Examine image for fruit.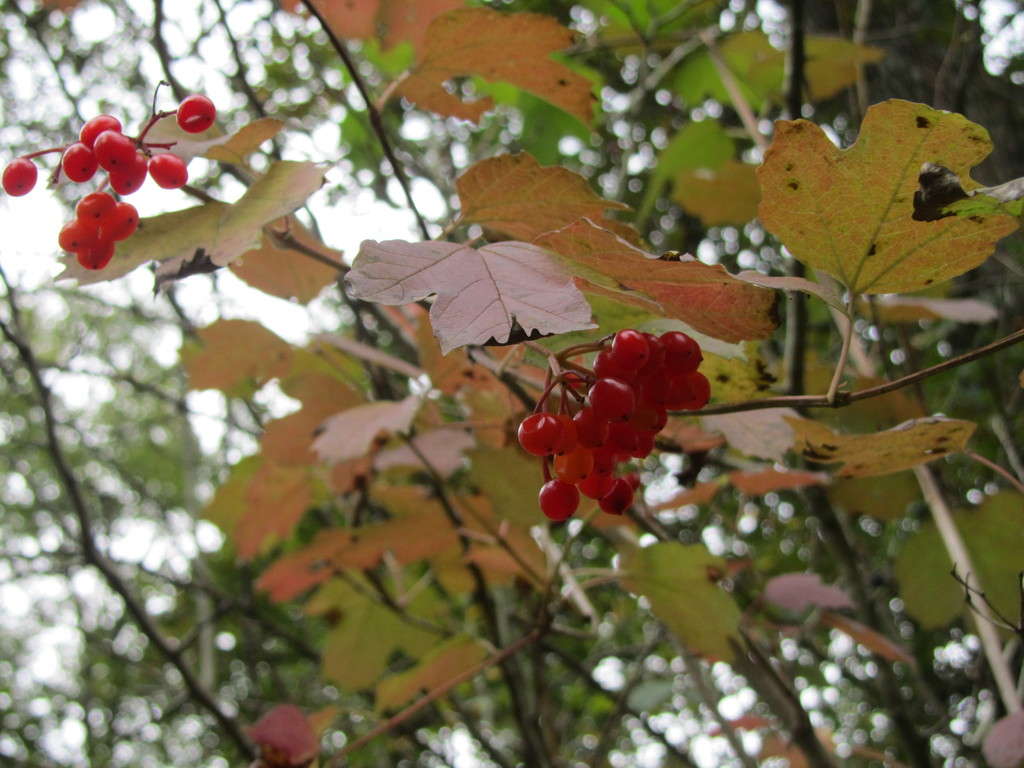
Examination result: rect(522, 312, 708, 543).
